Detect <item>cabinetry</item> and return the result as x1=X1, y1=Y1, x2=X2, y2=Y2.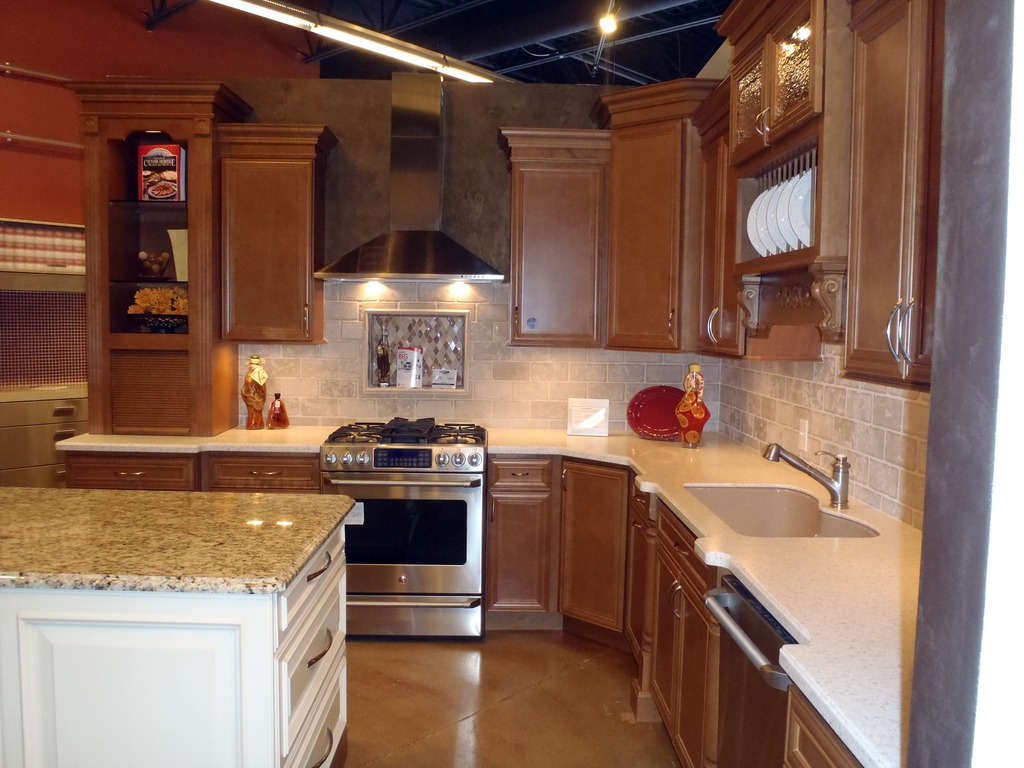
x1=608, y1=72, x2=719, y2=355.
